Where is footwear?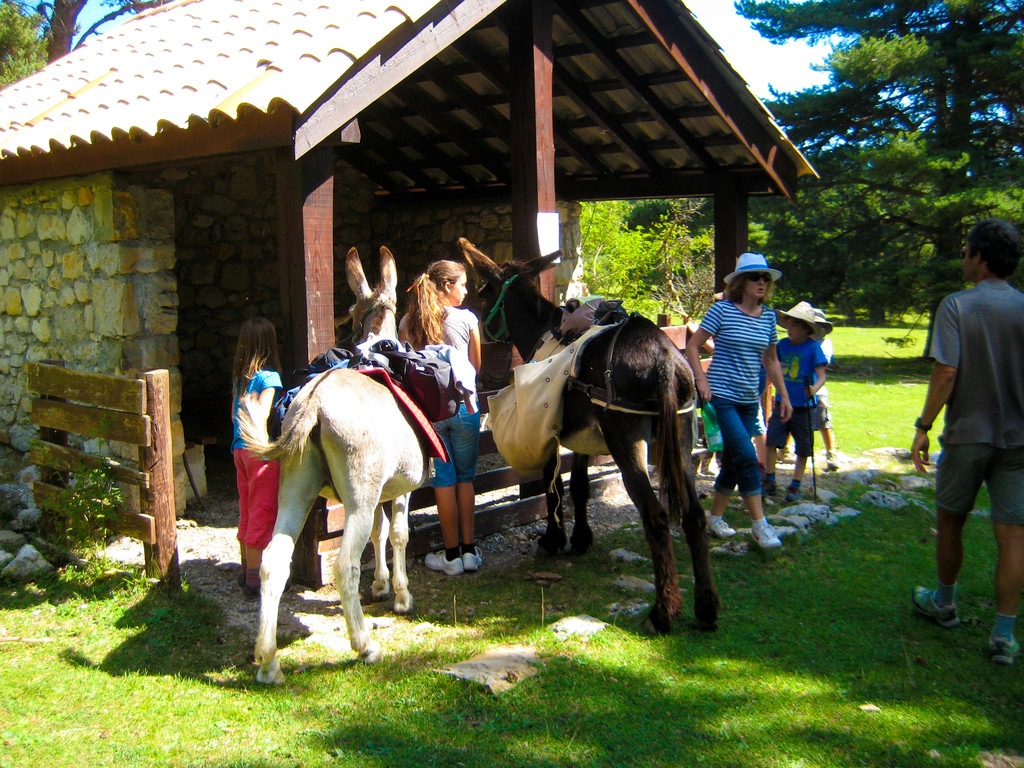
[421, 548, 466, 576].
